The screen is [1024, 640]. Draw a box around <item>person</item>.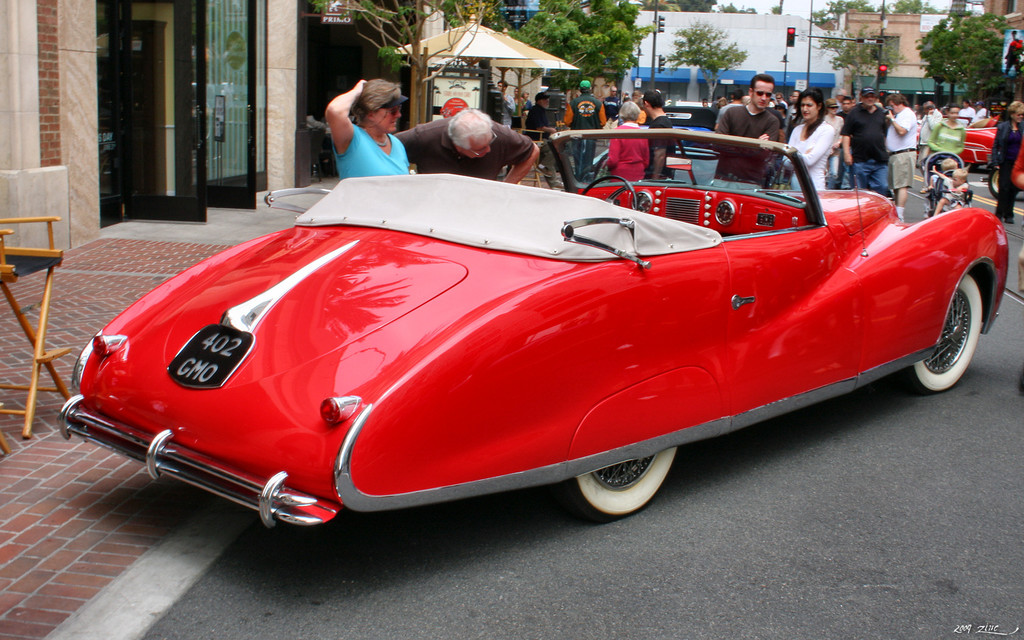
box=[394, 107, 540, 184].
